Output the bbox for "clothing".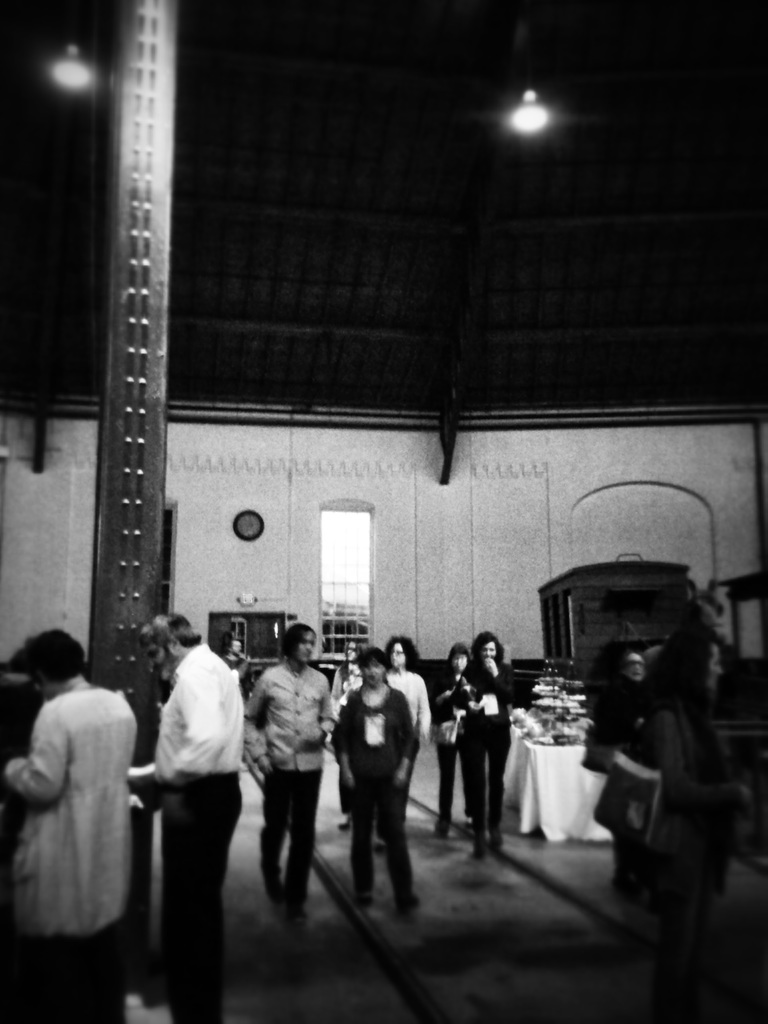
(x1=157, y1=639, x2=250, y2=1023).
